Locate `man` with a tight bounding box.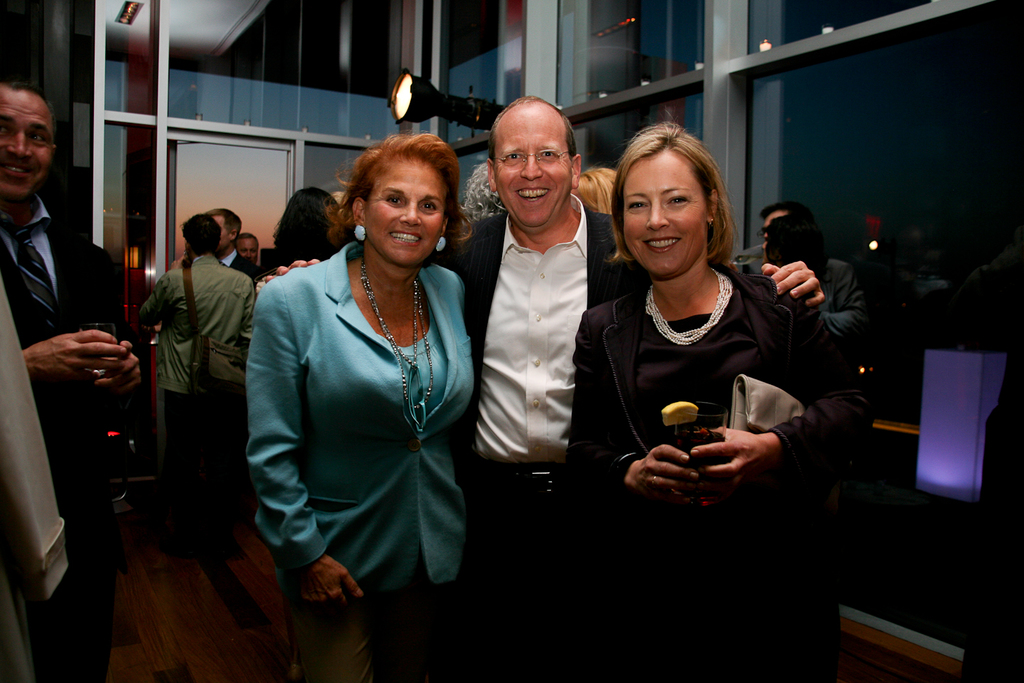
bbox(734, 196, 866, 349).
